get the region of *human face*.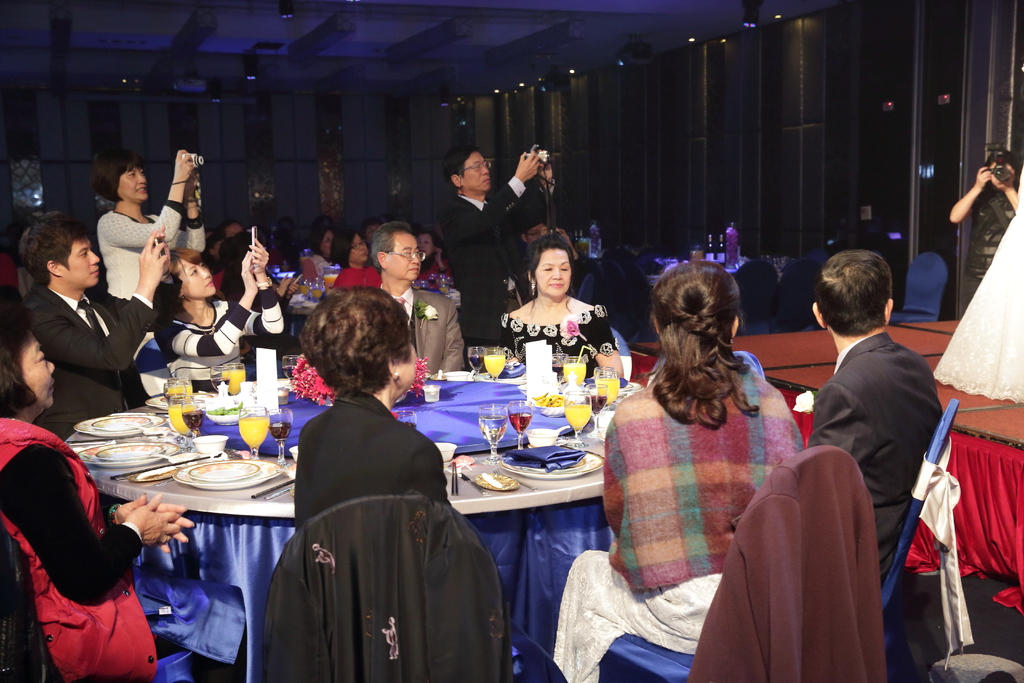
[388, 229, 420, 278].
